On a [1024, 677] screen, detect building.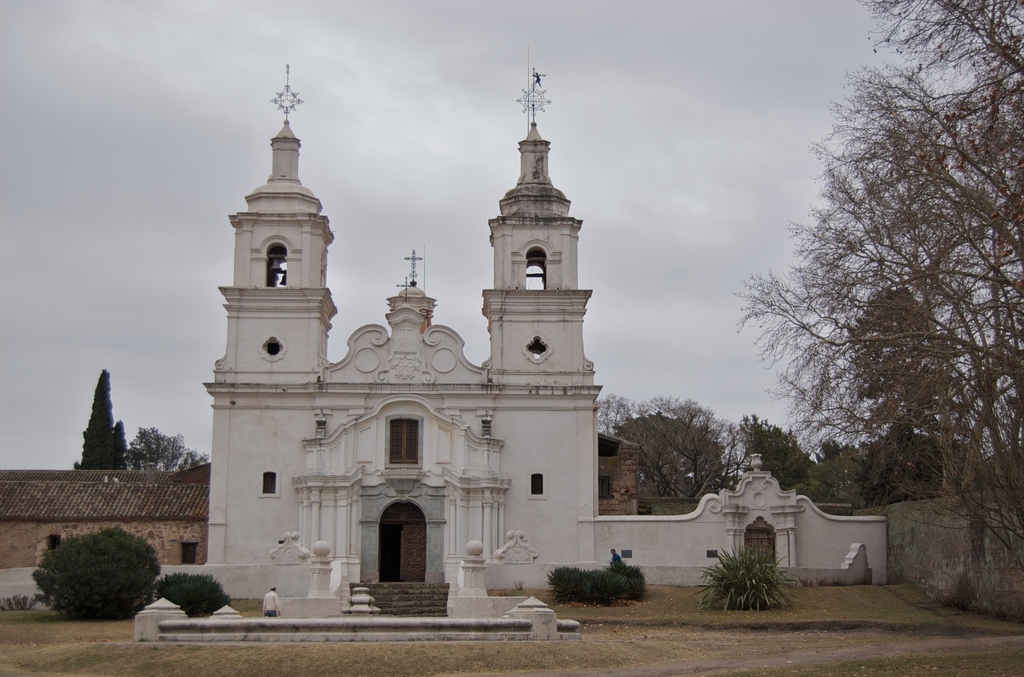
{"left": 0, "top": 60, "right": 896, "bottom": 607}.
